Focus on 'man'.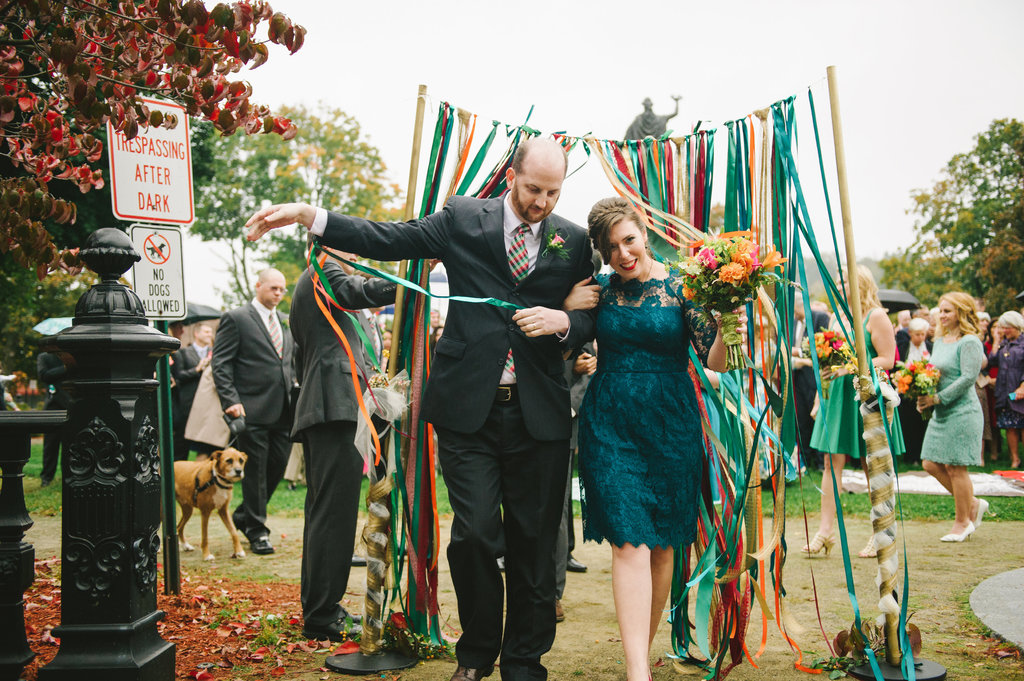
Focused at box(172, 319, 215, 460).
